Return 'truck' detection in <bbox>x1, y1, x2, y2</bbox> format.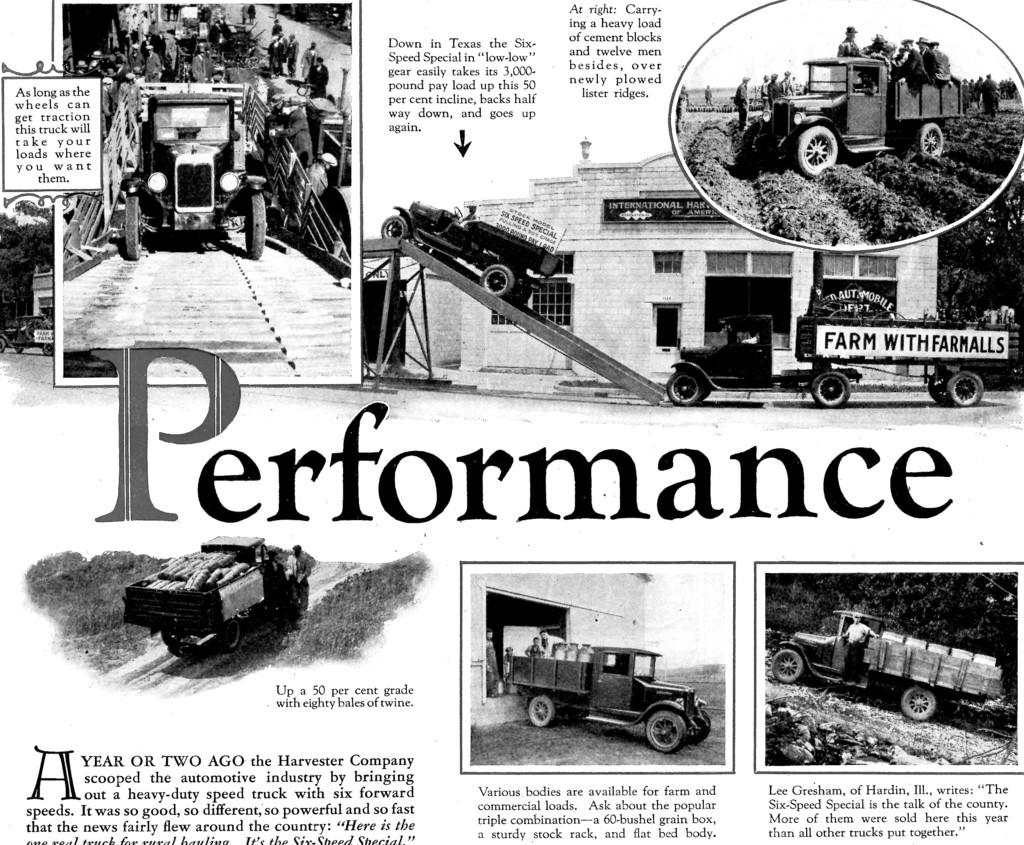
<bbox>114, 68, 272, 258</bbox>.
